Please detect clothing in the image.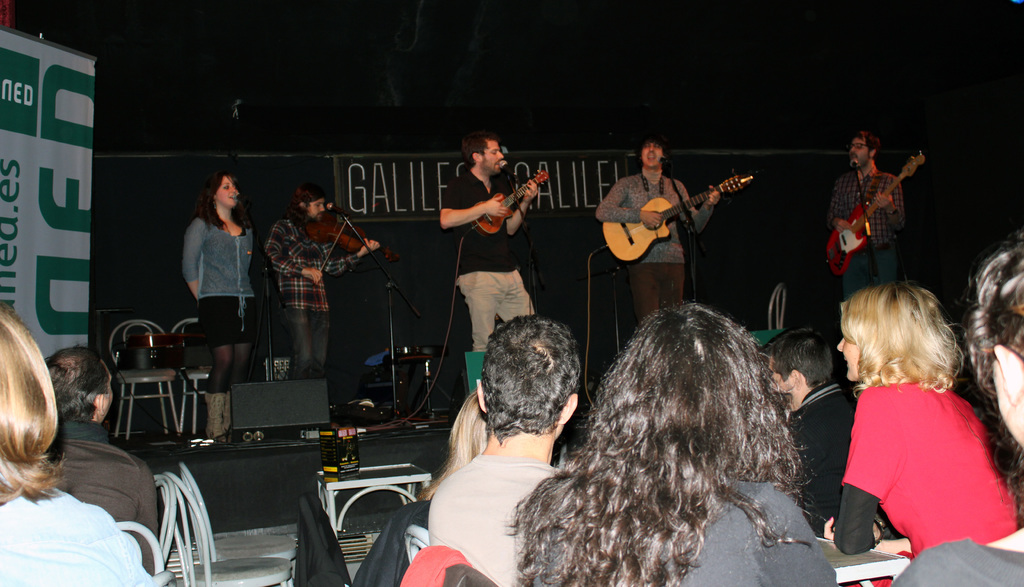
x1=885 y1=502 x2=1023 y2=586.
